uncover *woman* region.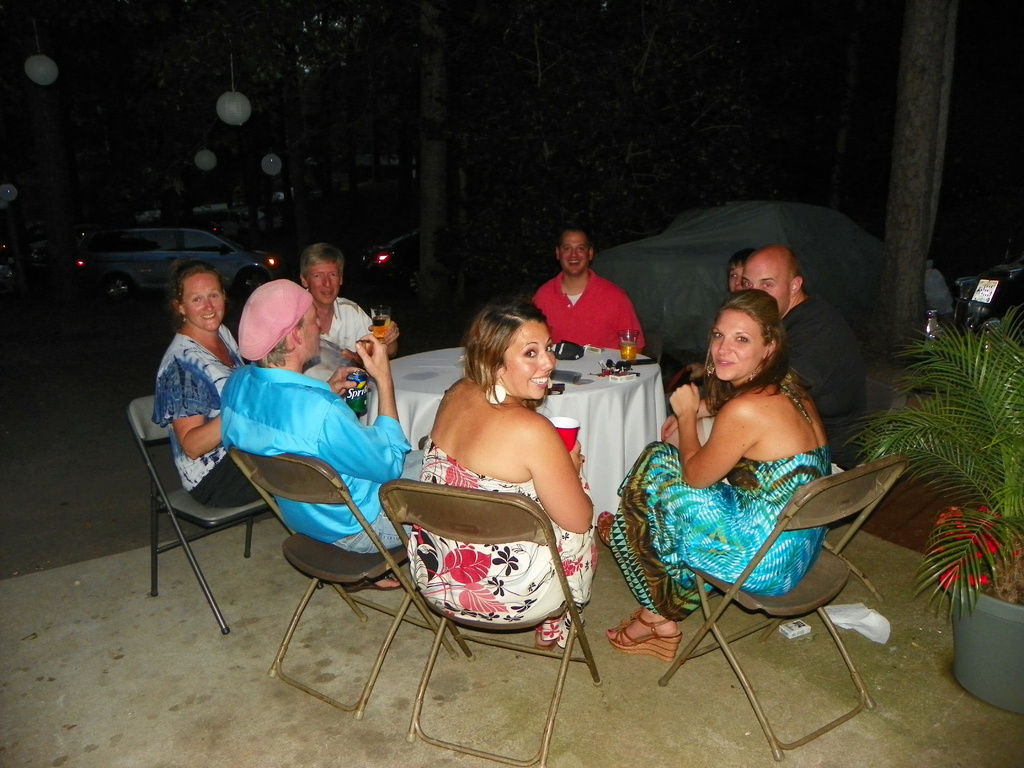
Uncovered: (x1=607, y1=285, x2=846, y2=663).
